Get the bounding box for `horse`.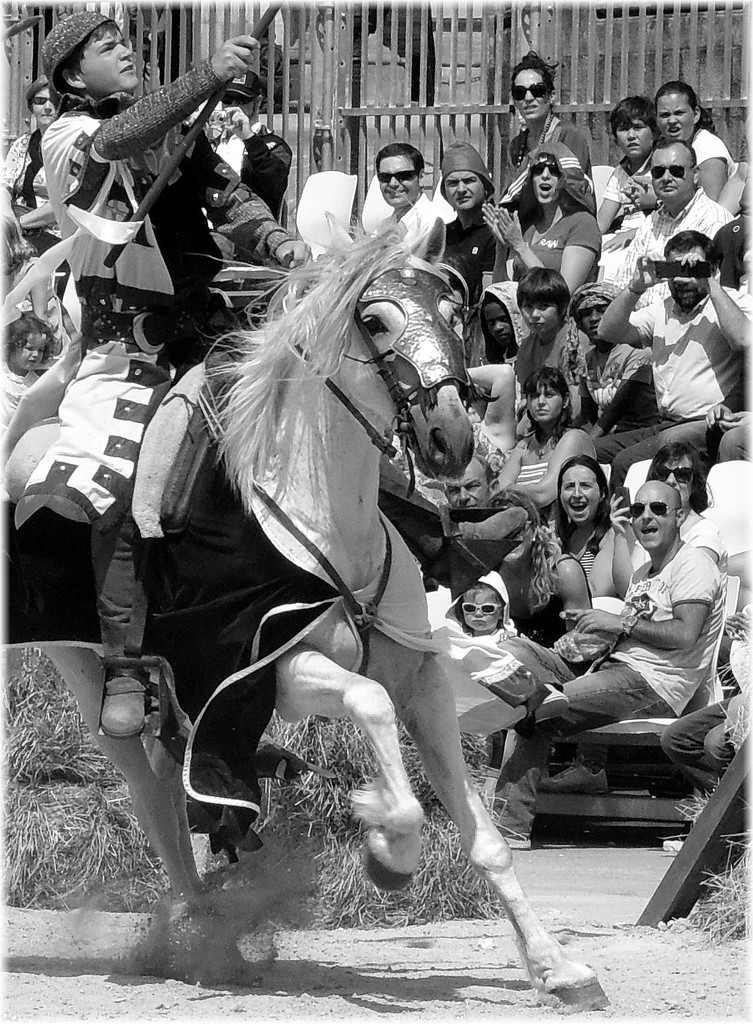
box(0, 213, 610, 1015).
